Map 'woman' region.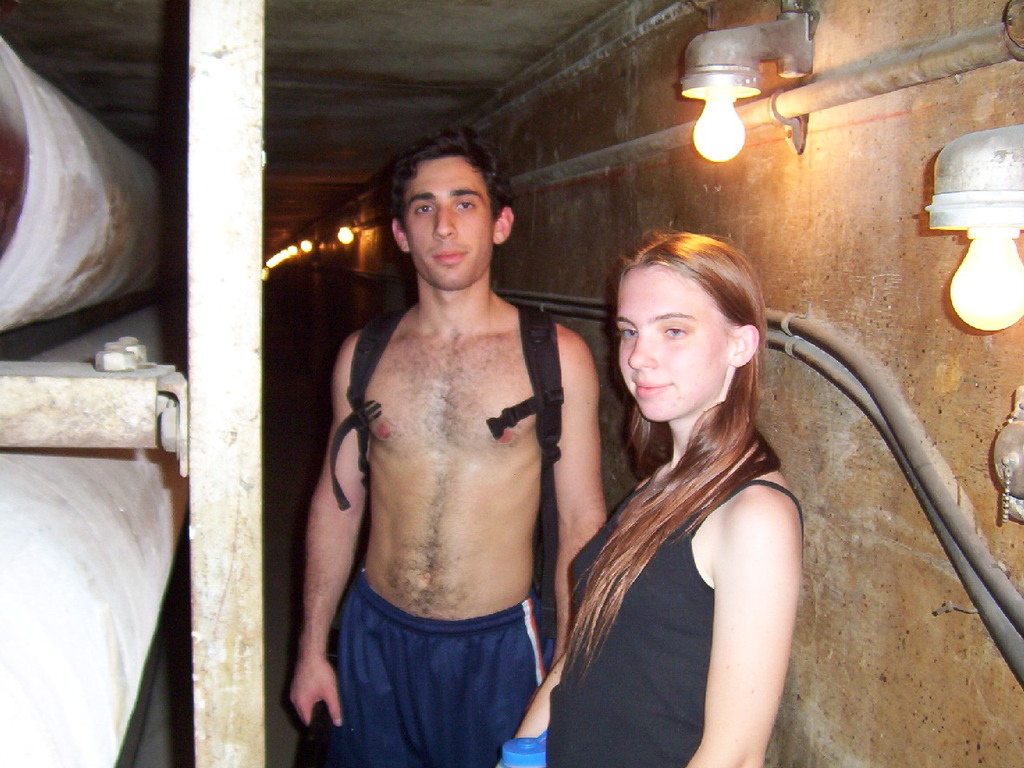
Mapped to detection(540, 208, 835, 756).
